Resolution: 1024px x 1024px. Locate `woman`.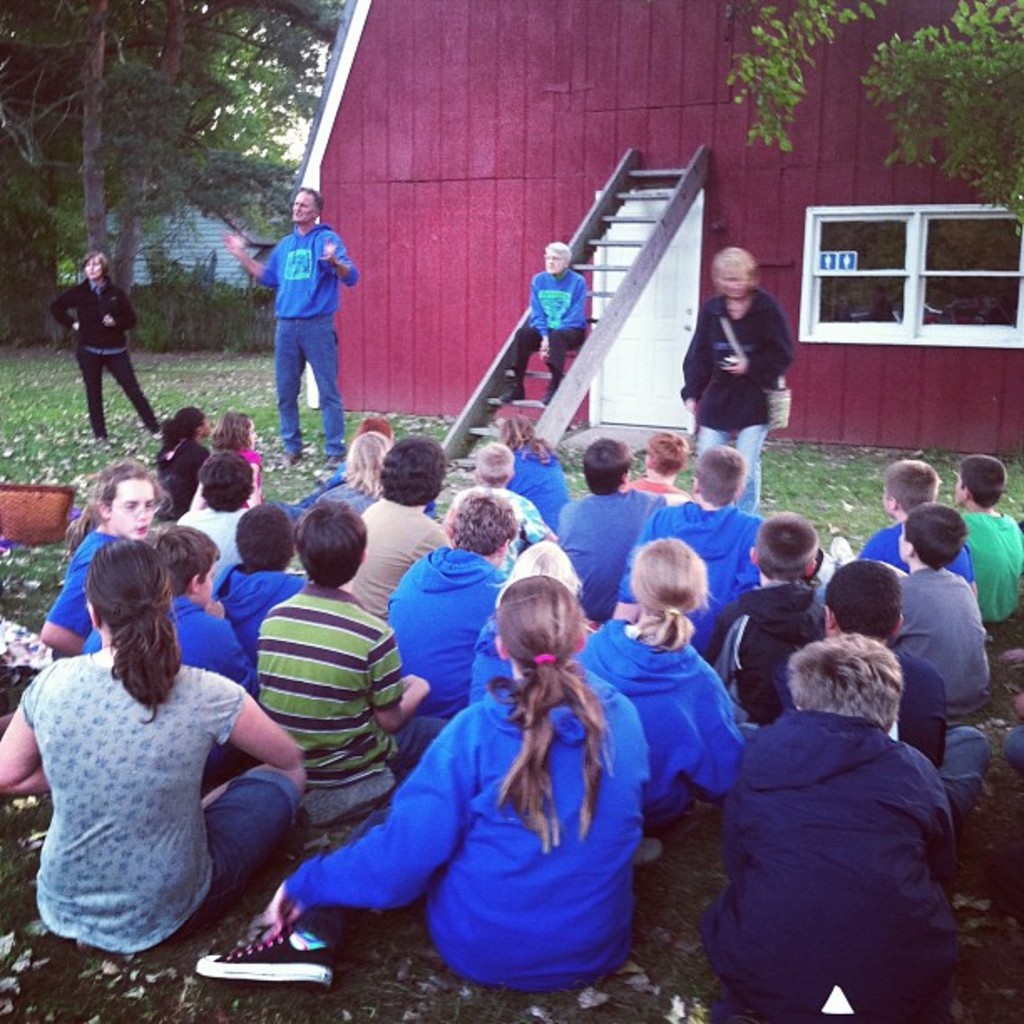
{"left": 348, "top": 433, "right": 450, "bottom": 619}.
